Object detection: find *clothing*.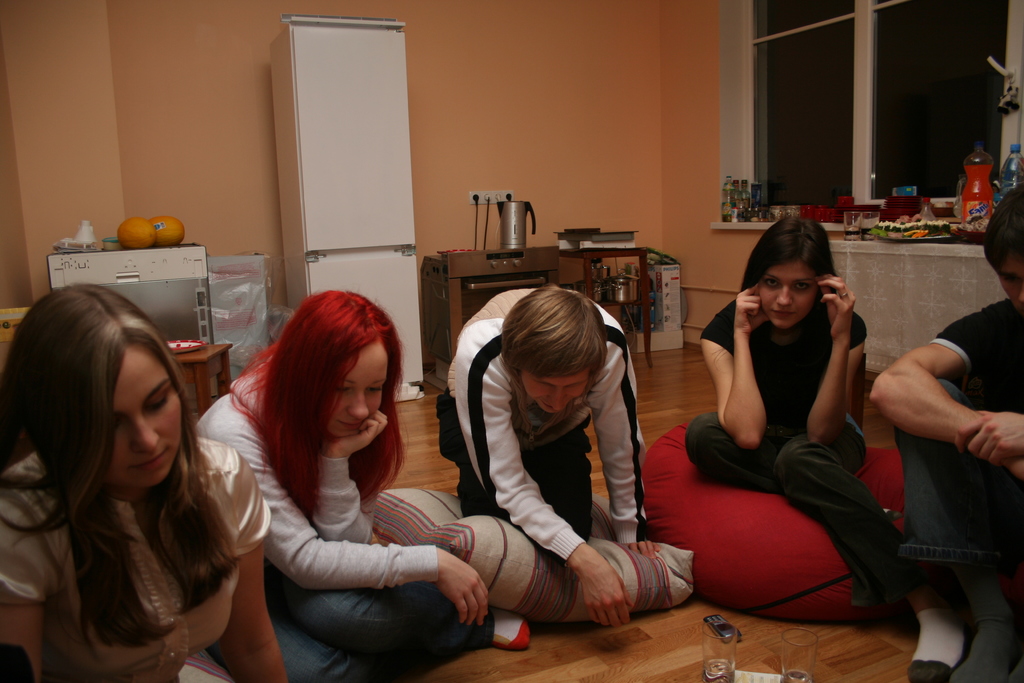
region(0, 427, 273, 682).
